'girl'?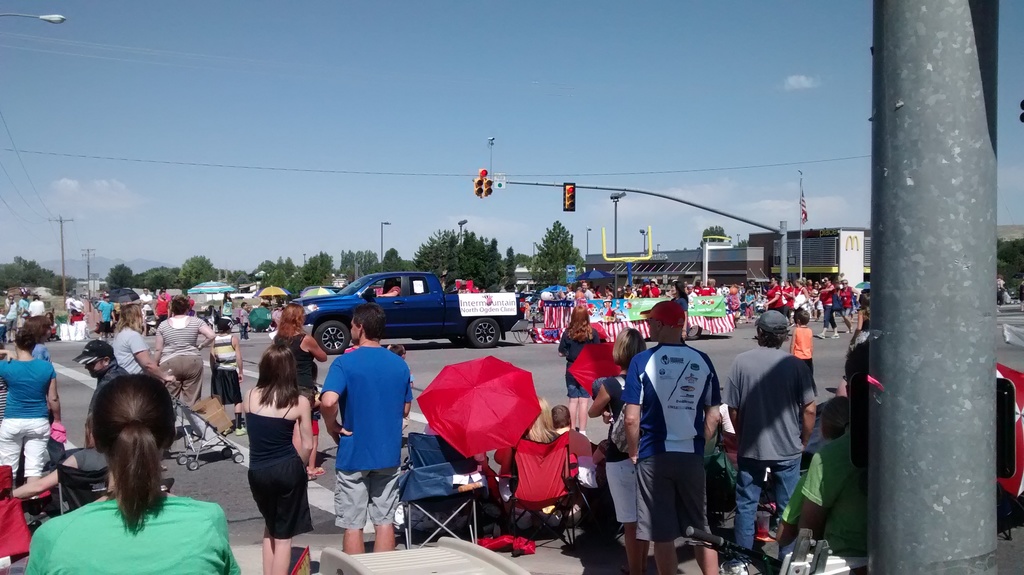
220 290 234 318
